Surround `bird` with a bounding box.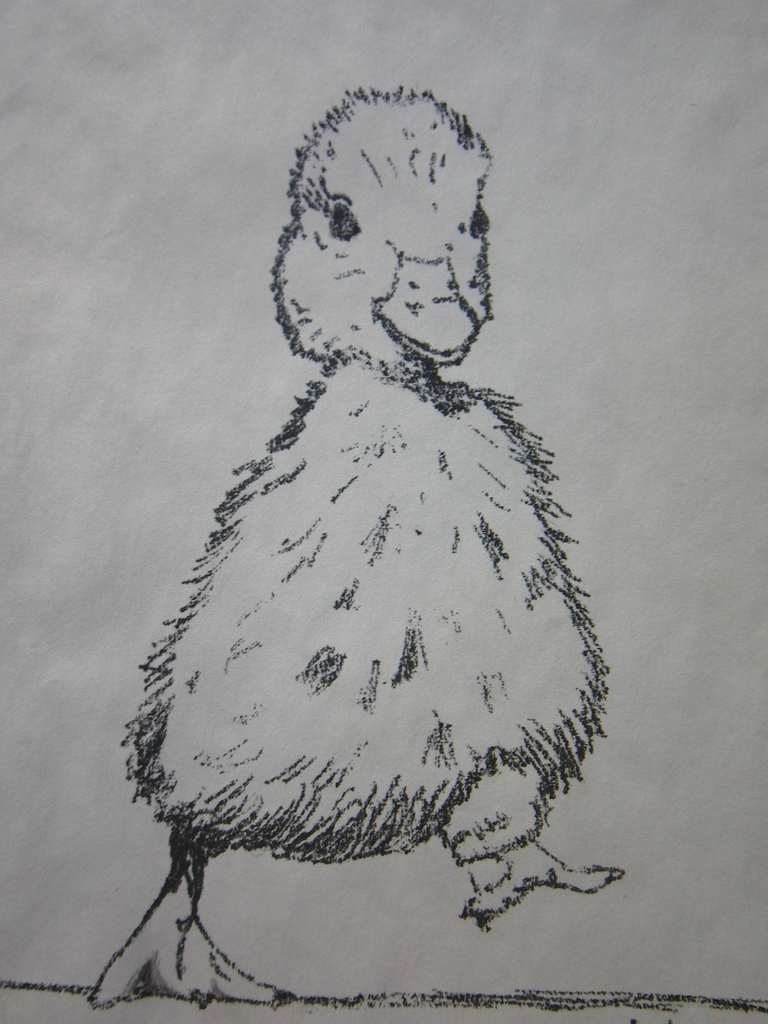
120 97 622 872.
